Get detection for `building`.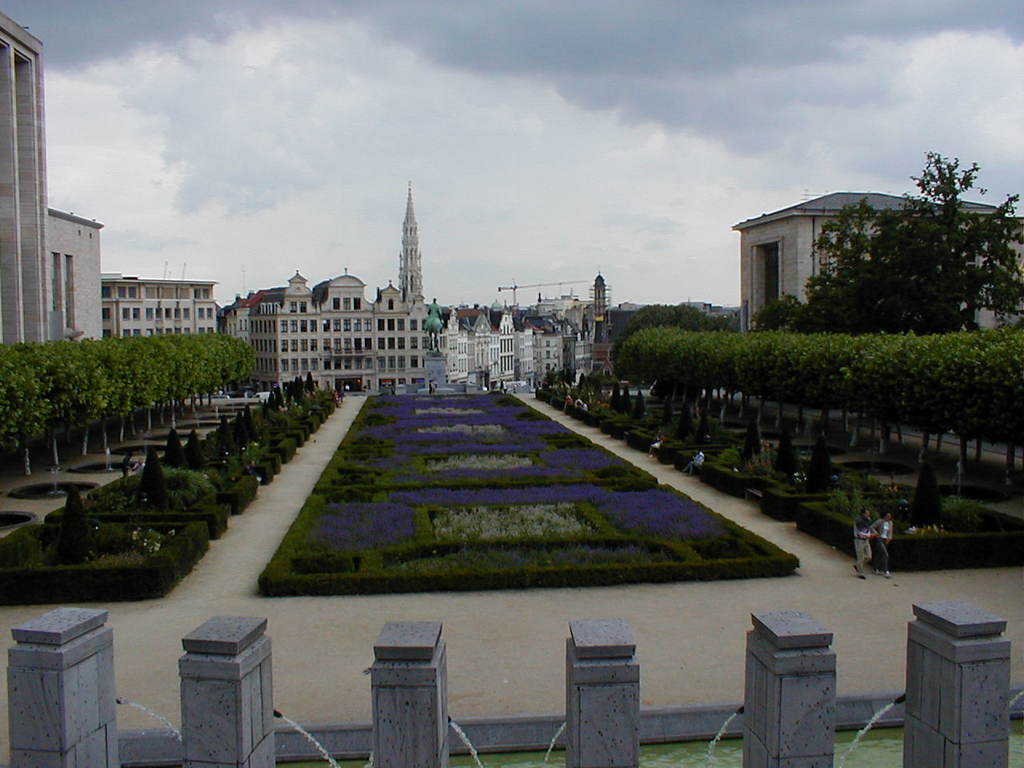
Detection: box(47, 210, 103, 342).
